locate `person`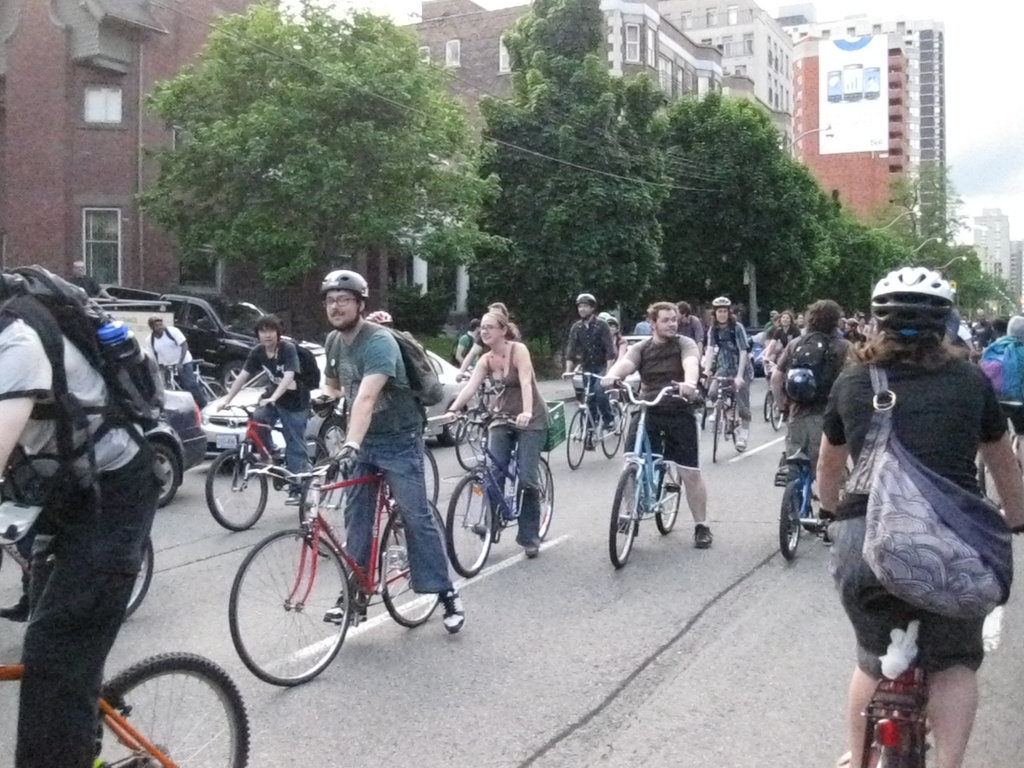
bbox(809, 249, 1004, 760)
